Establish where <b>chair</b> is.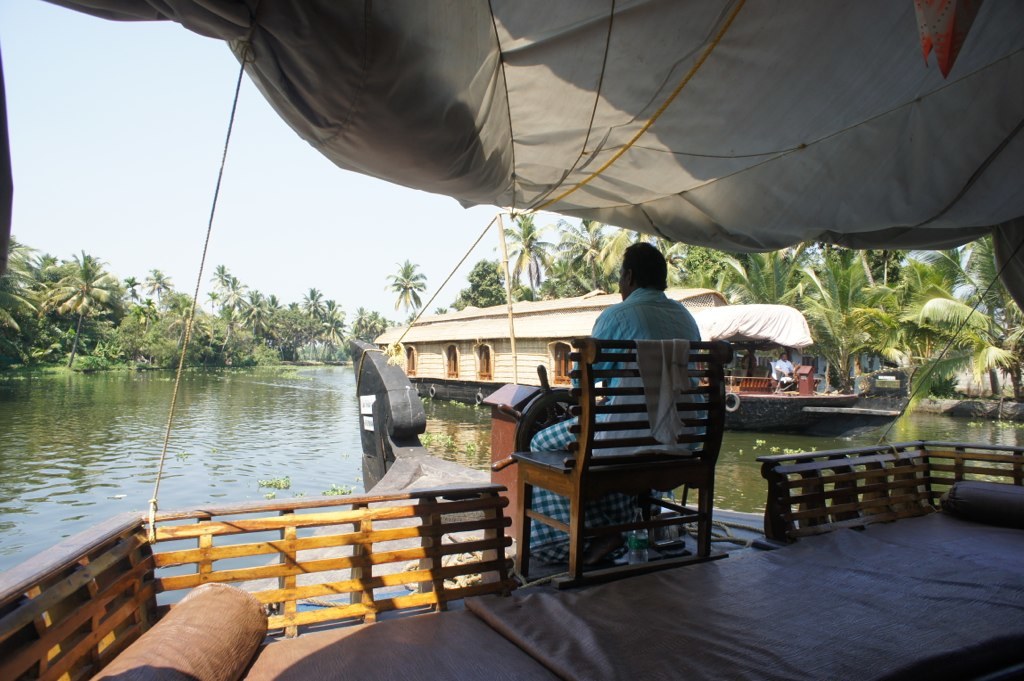
Established at locate(503, 323, 717, 592).
